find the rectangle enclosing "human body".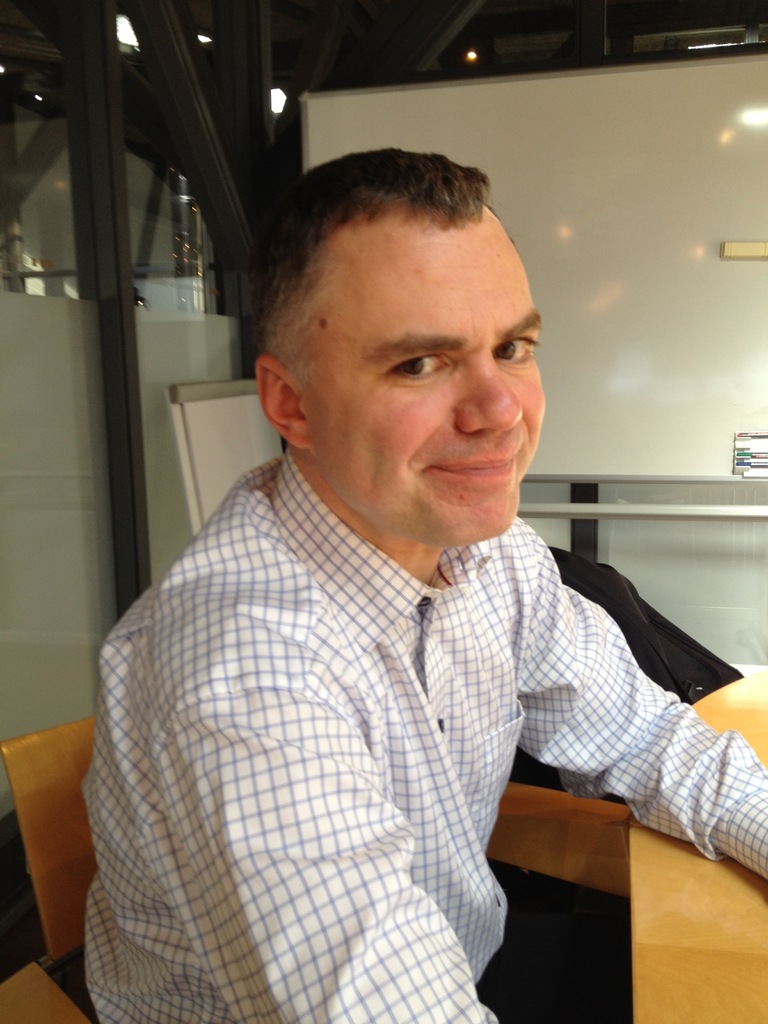
(74,303,724,1023).
